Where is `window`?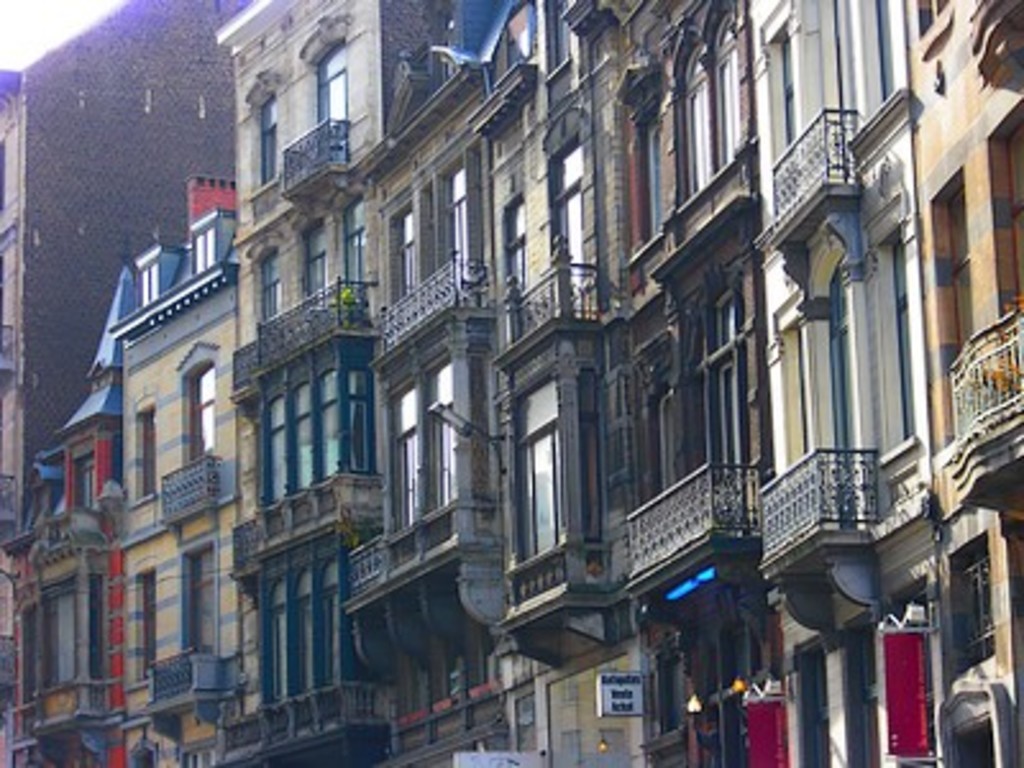
709:297:737:484.
